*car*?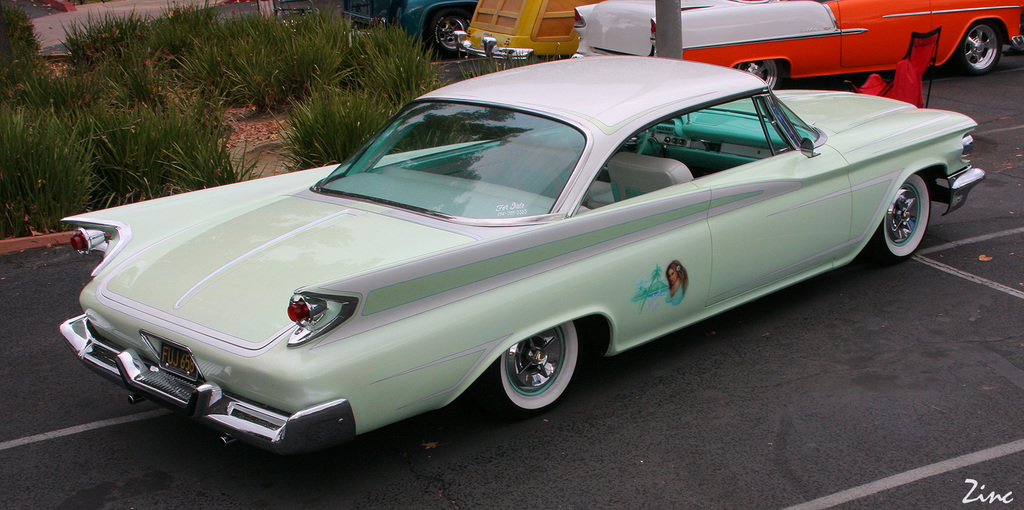
[left=54, top=53, right=984, bottom=455]
